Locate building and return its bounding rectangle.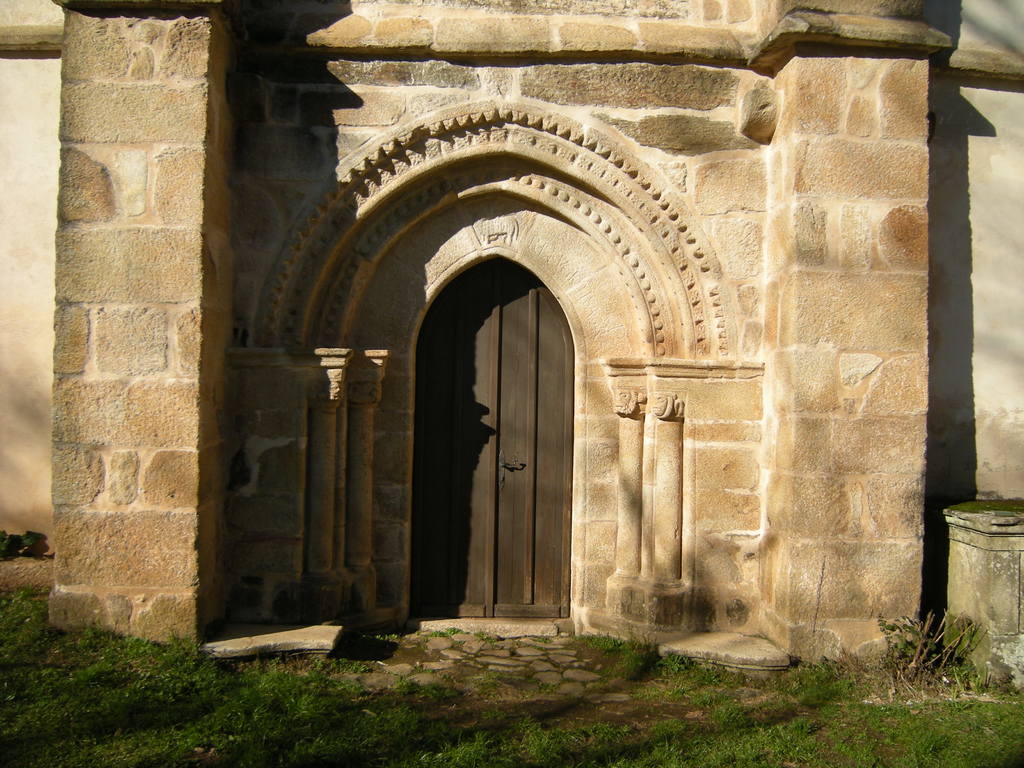
crop(0, 0, 1023, 676).
